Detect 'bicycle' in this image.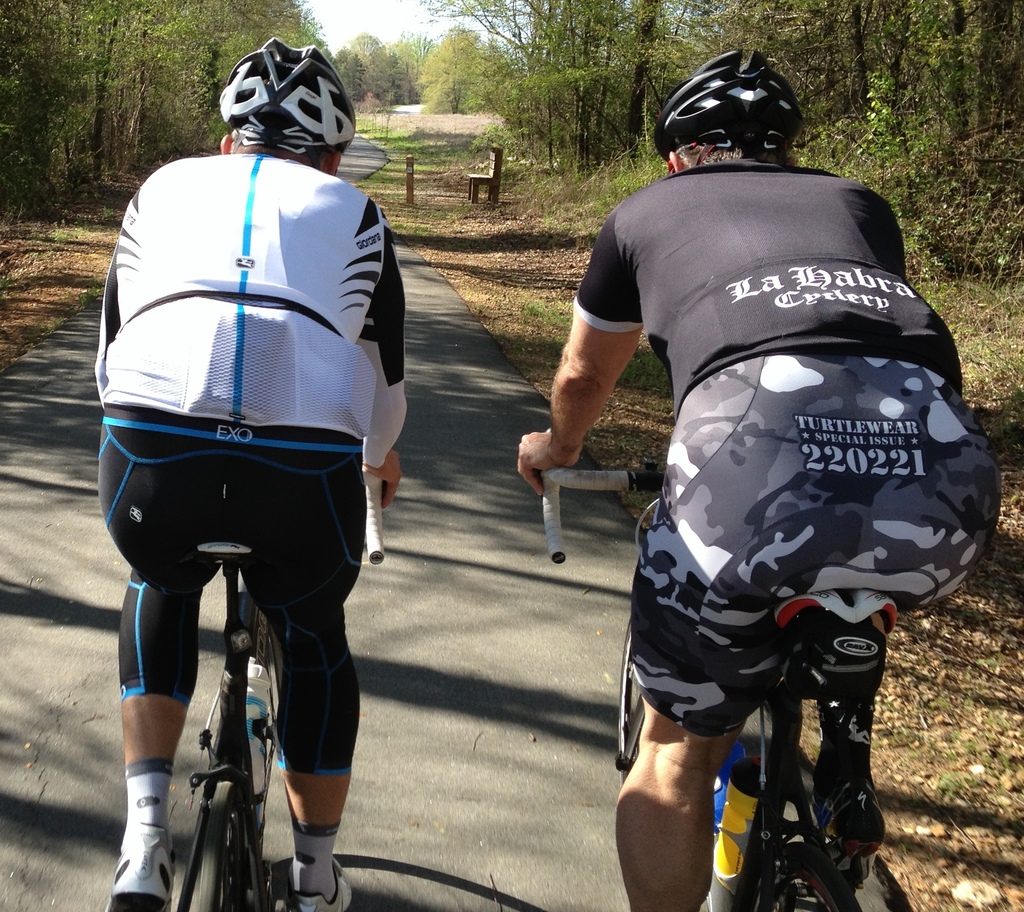
Detection: (left=527, top=422, right=907, bottom=911).
